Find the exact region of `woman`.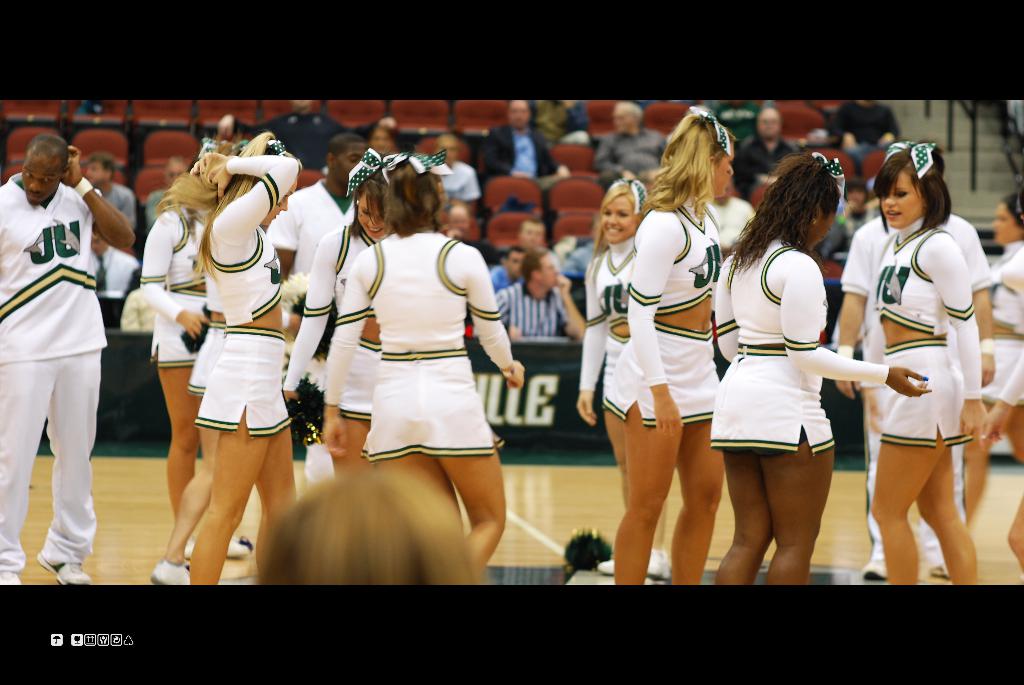
Exact region: 575,181,668,580.
